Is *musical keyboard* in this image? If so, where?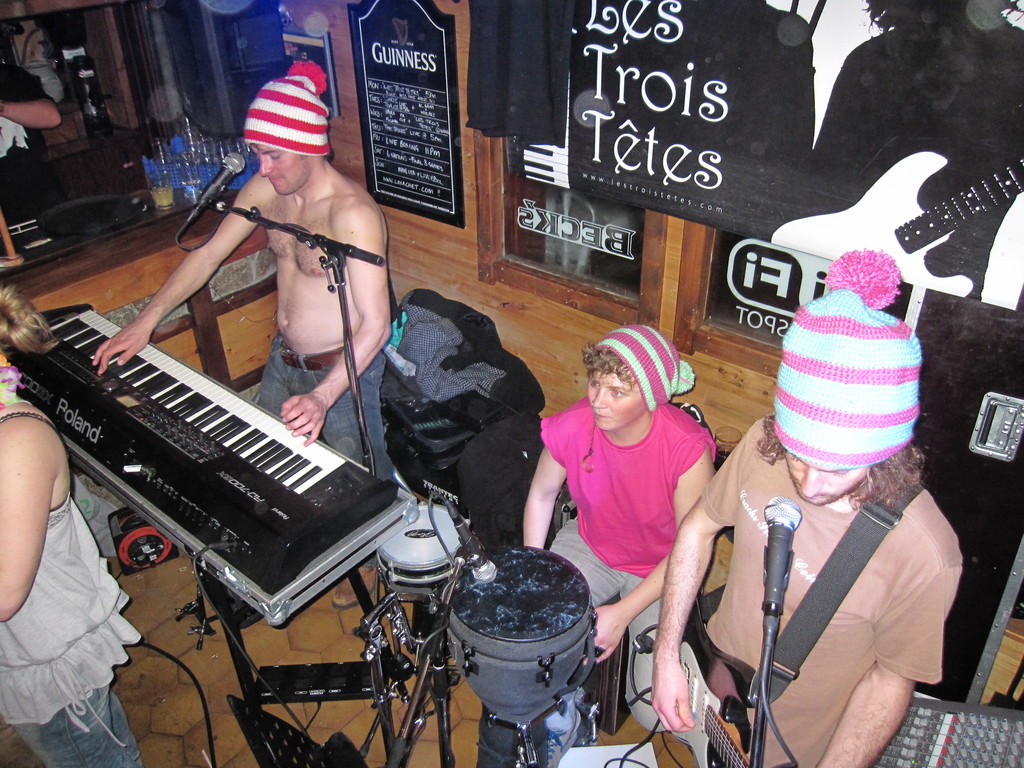
Yes, at 33, 337, 424, 631.
